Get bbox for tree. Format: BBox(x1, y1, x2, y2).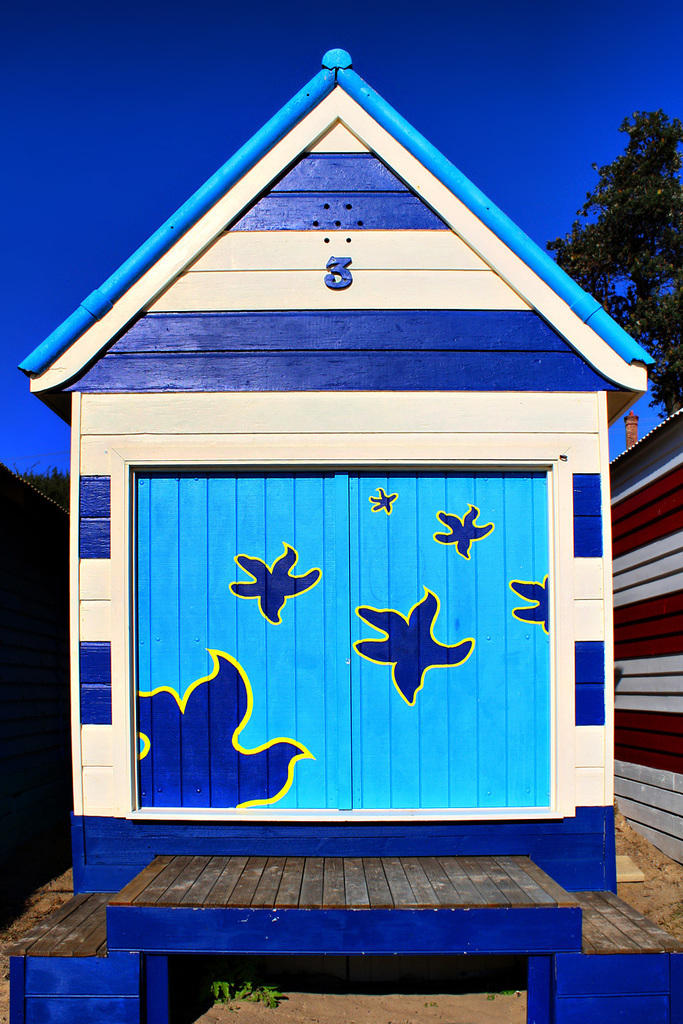
BBox(545, 106, 682, 428).
